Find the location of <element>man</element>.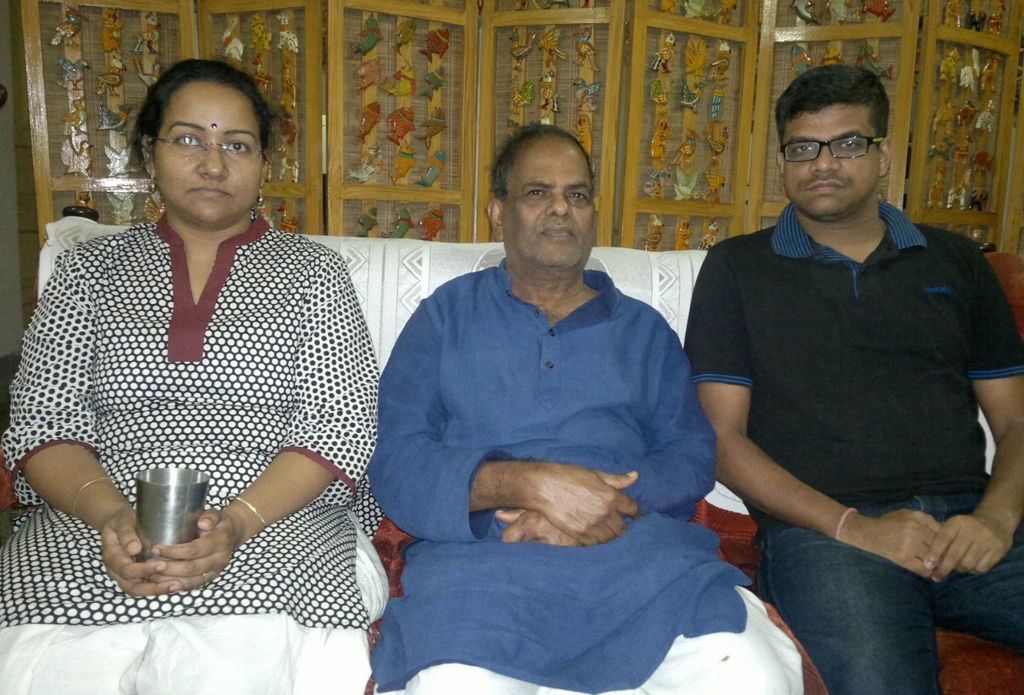
Location: <region>661, 41, 1007, 679</region>.
